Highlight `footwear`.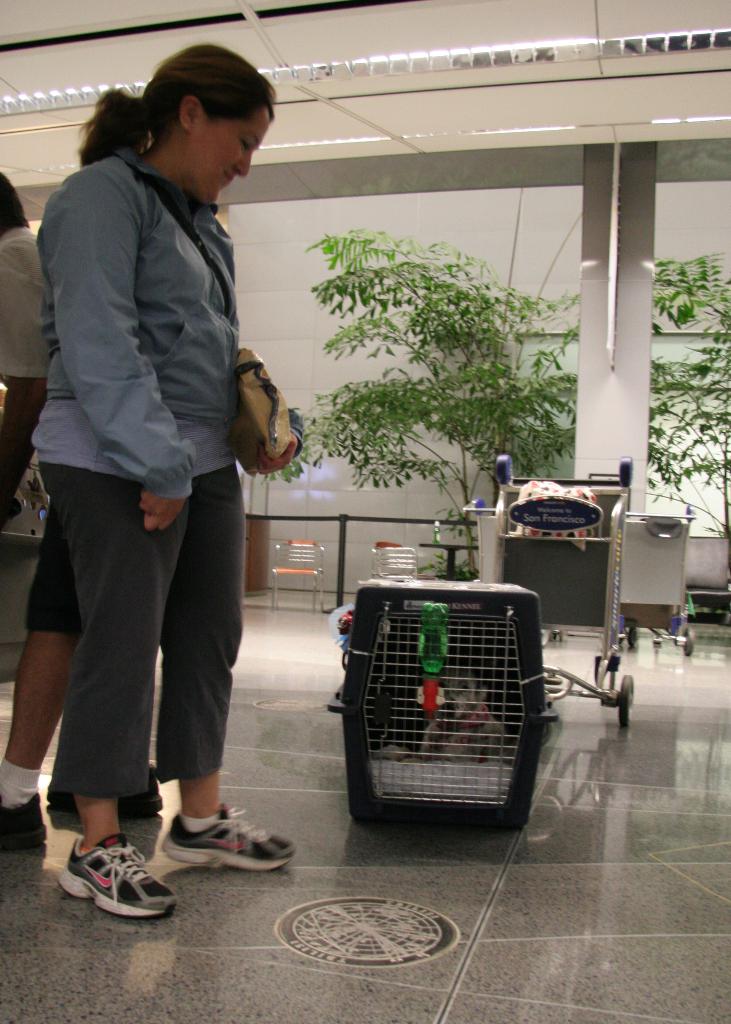
Highlighted region: 47,763,159,821.
